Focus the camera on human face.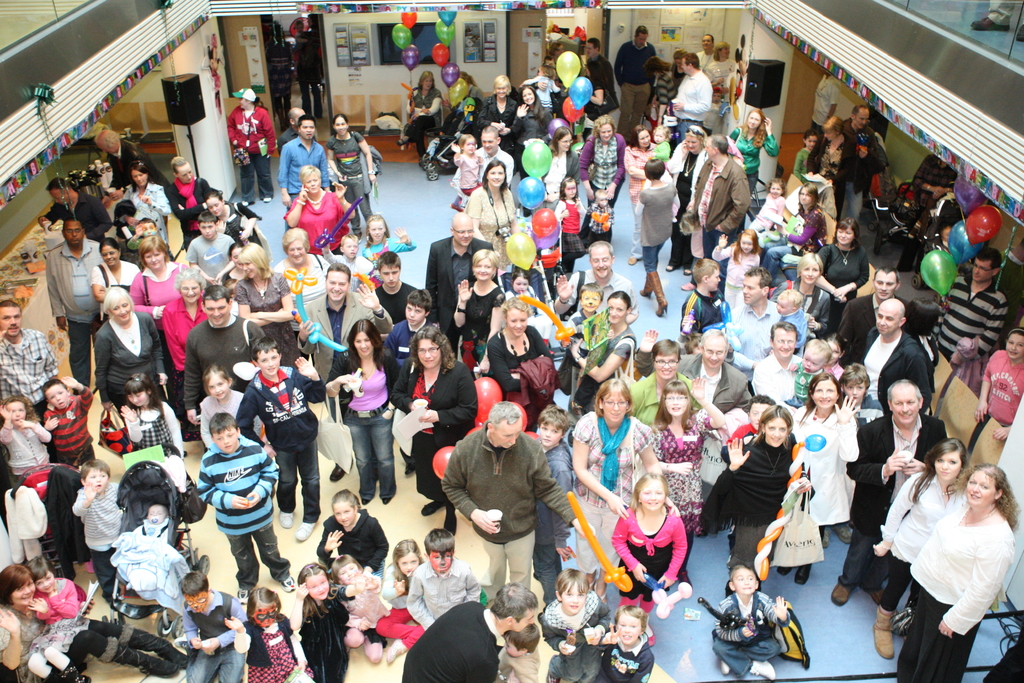
Focus region: 590:45:594:54.
